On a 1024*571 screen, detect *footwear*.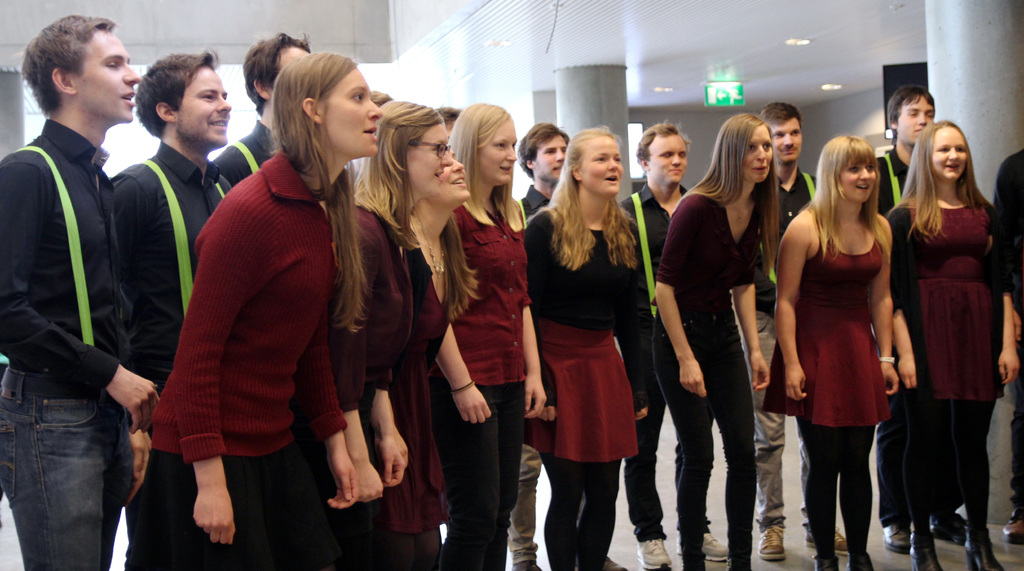
{"left": 756, "top": 523, "right": 786, "bottom": 558}.
